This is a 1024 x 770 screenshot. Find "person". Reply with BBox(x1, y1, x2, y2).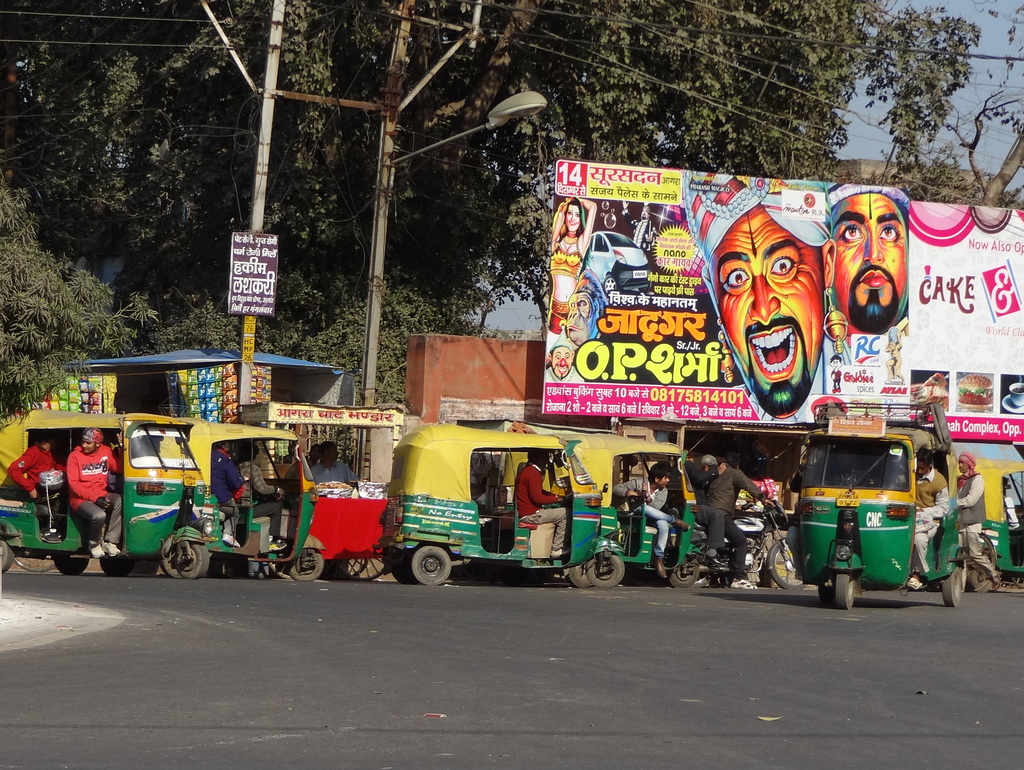
BBox(239, 443, 287, 554).
